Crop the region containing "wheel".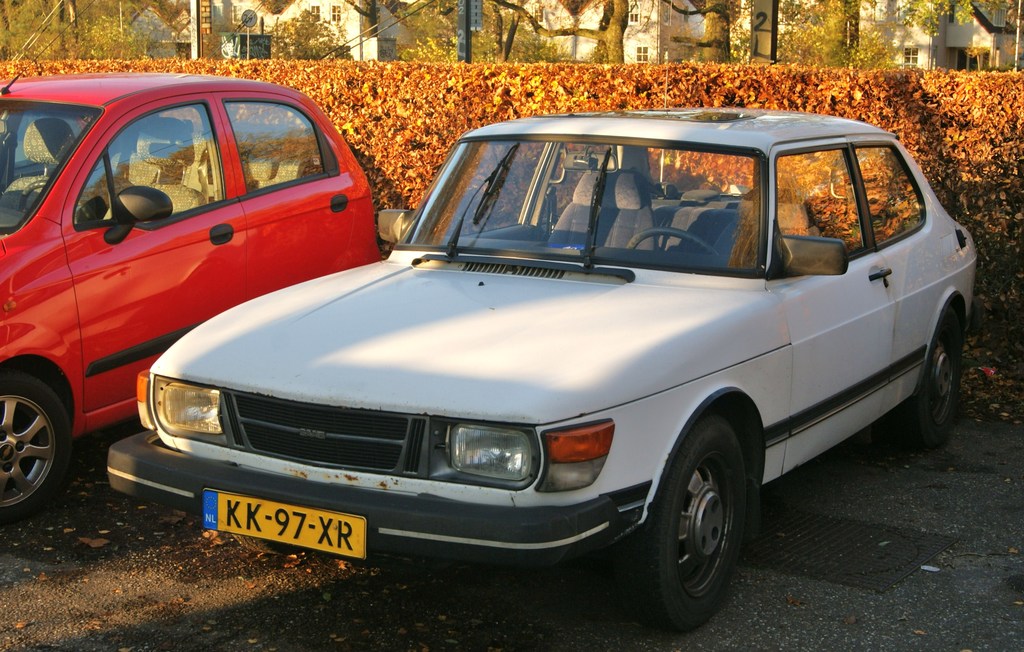
Crop region: (x1=227, y1=532, x2=300, y2=558).
